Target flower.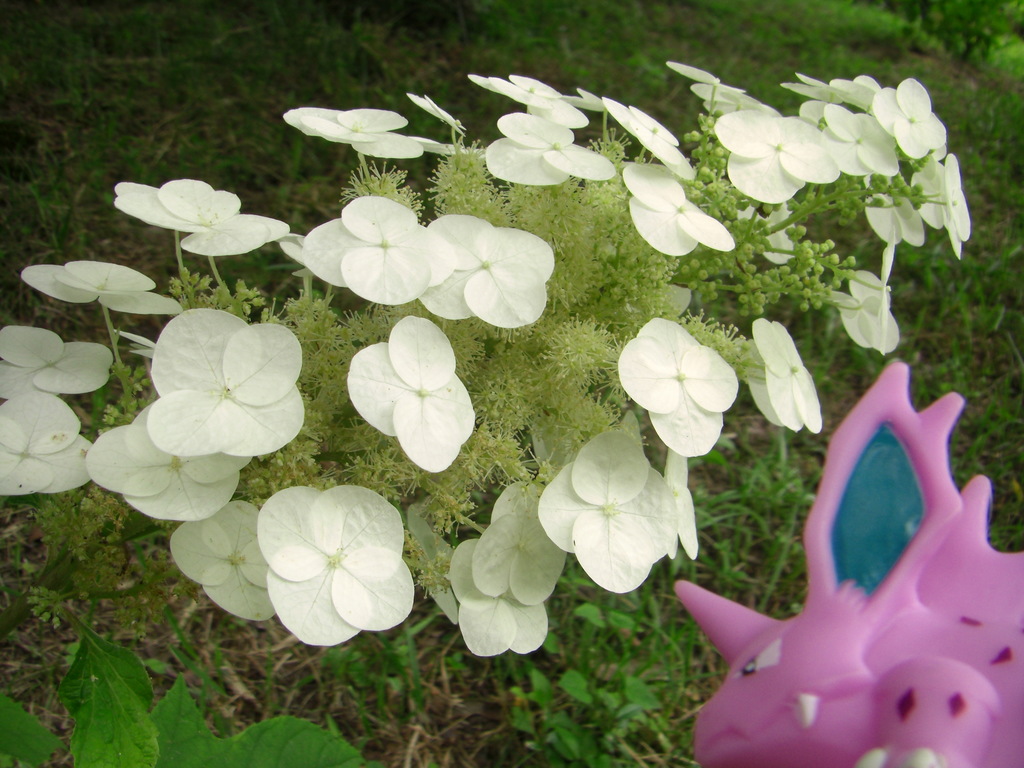
Target region: 164 502 274 622.
